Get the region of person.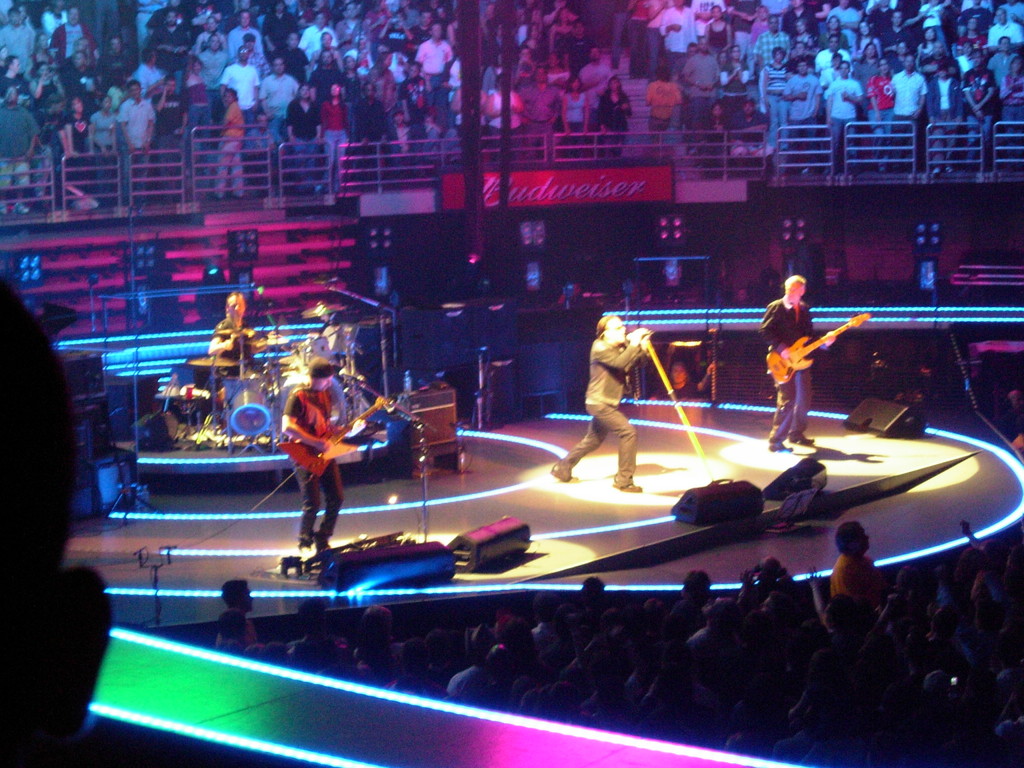
bbox=(312, 26, 344, 69).
